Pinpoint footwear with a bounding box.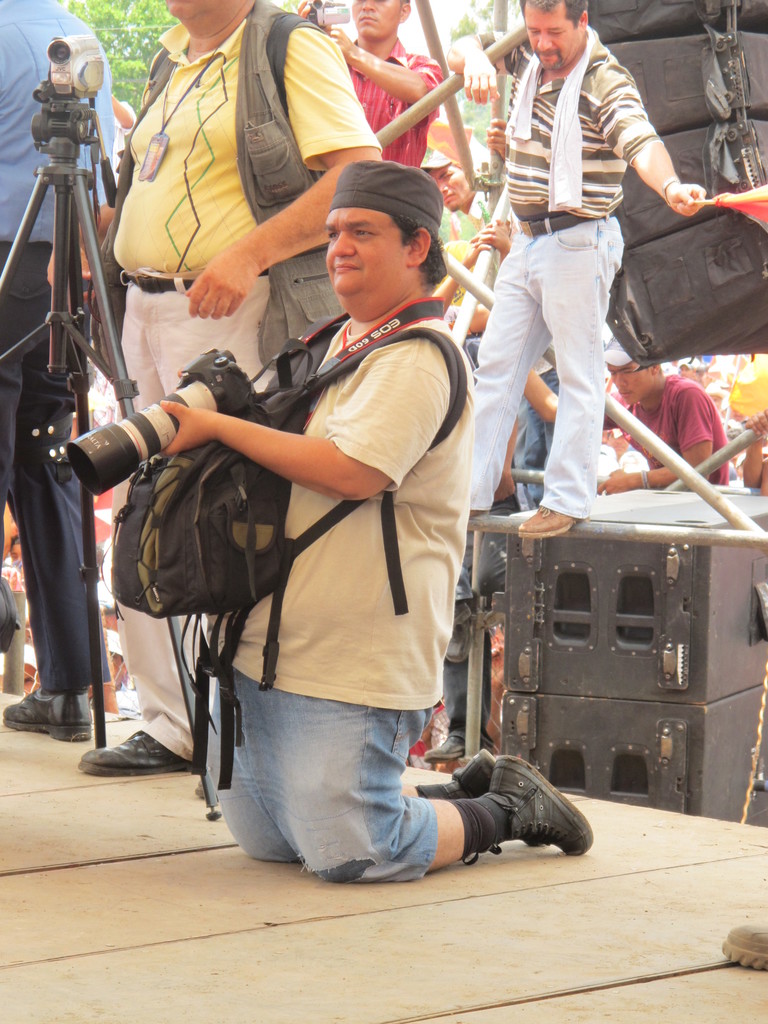
{"left": 518, "top": 501, "right": 577, "bottom": 541}.
